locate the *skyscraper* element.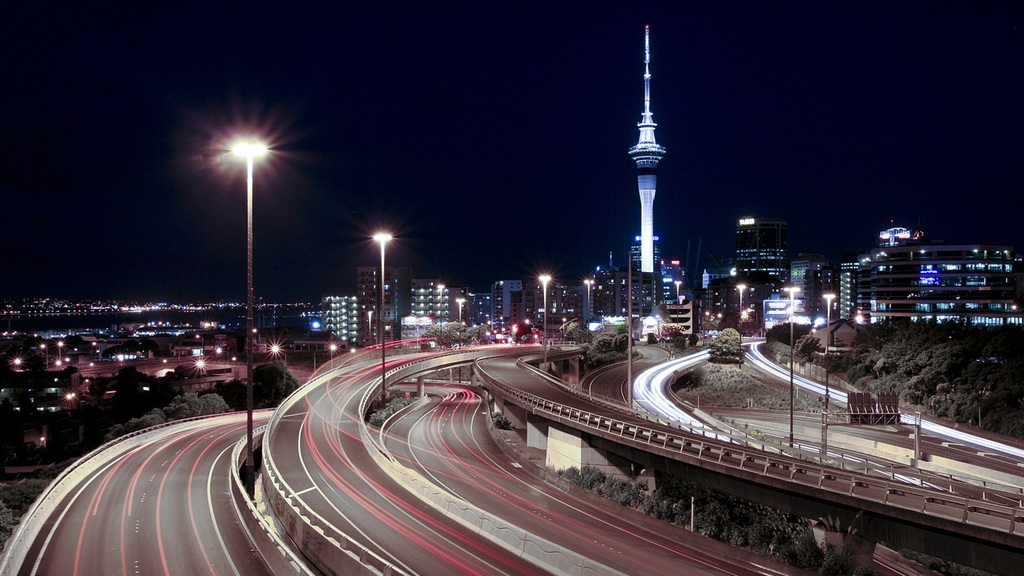
Element bbox: crop(628, 223, 667, 288).
